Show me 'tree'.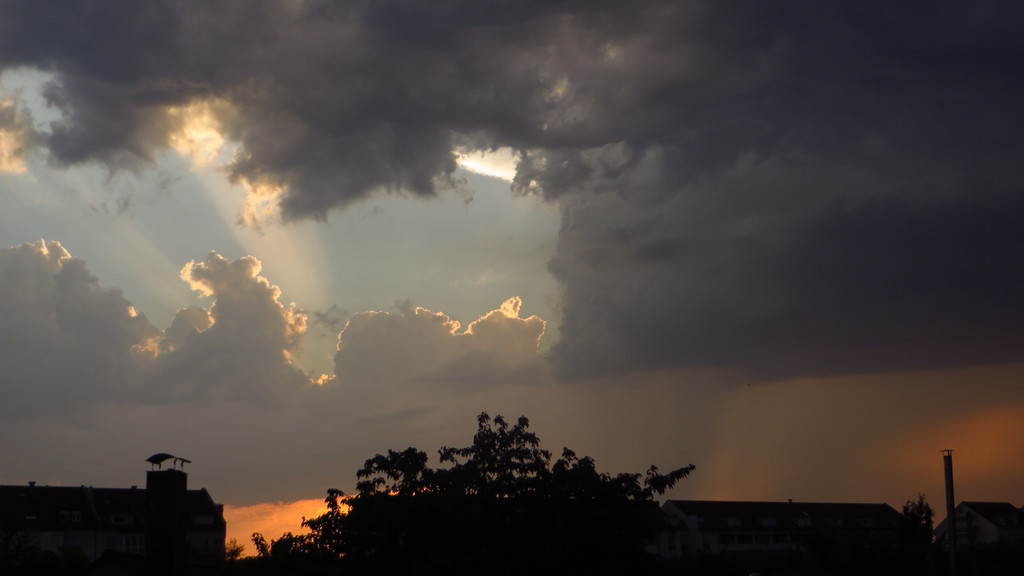
'tree' is here: bbox=(444, 406, 556, 497).
